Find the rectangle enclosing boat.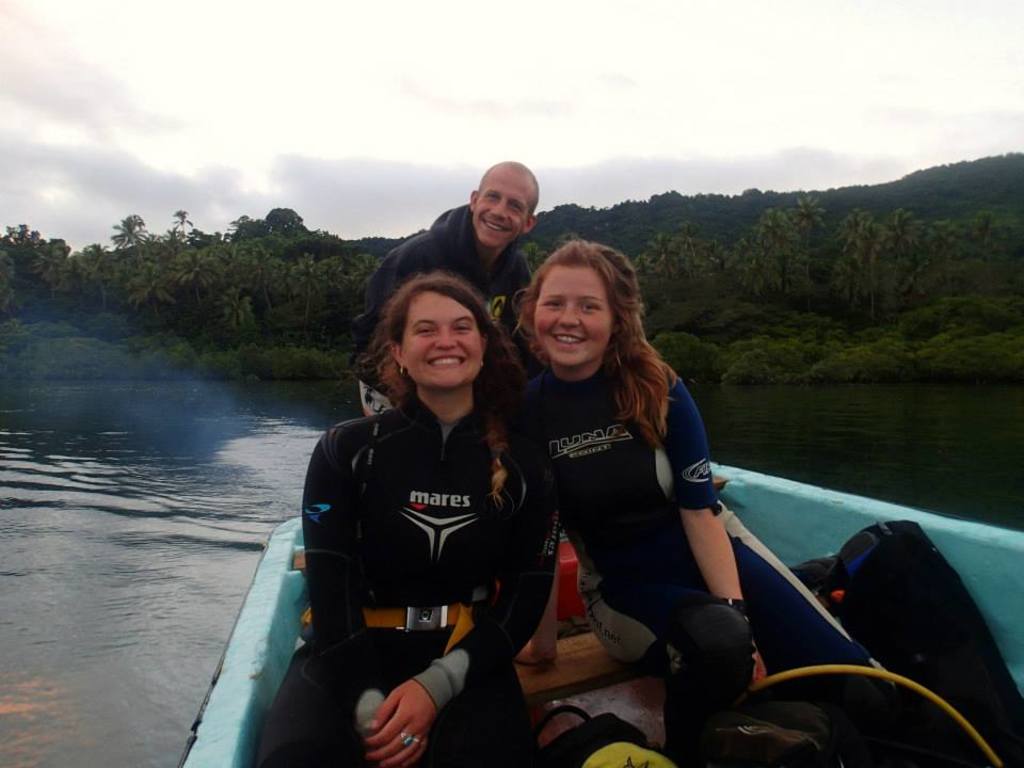
190 243 1019 738.
